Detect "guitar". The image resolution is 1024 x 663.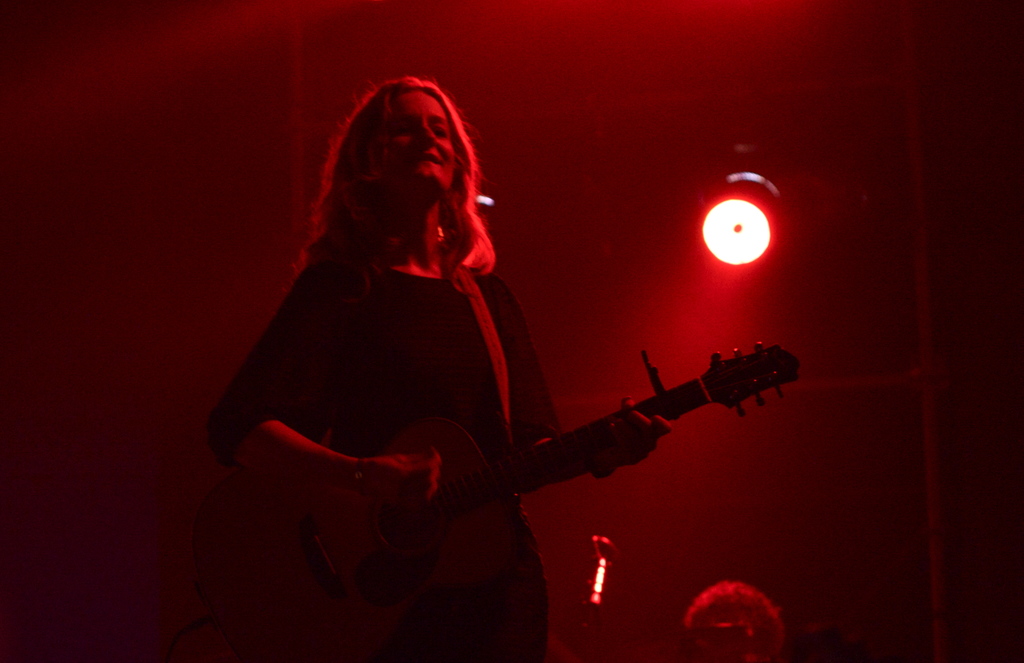
BBox(224, 325, 806, 613).
